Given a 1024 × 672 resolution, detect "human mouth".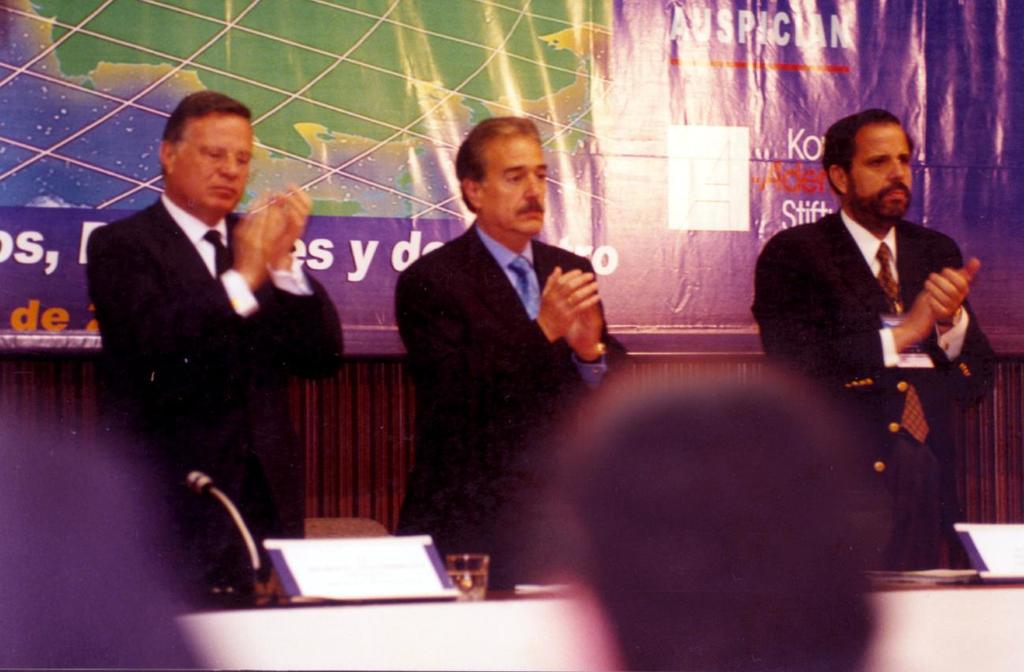
518/201/541/214.
